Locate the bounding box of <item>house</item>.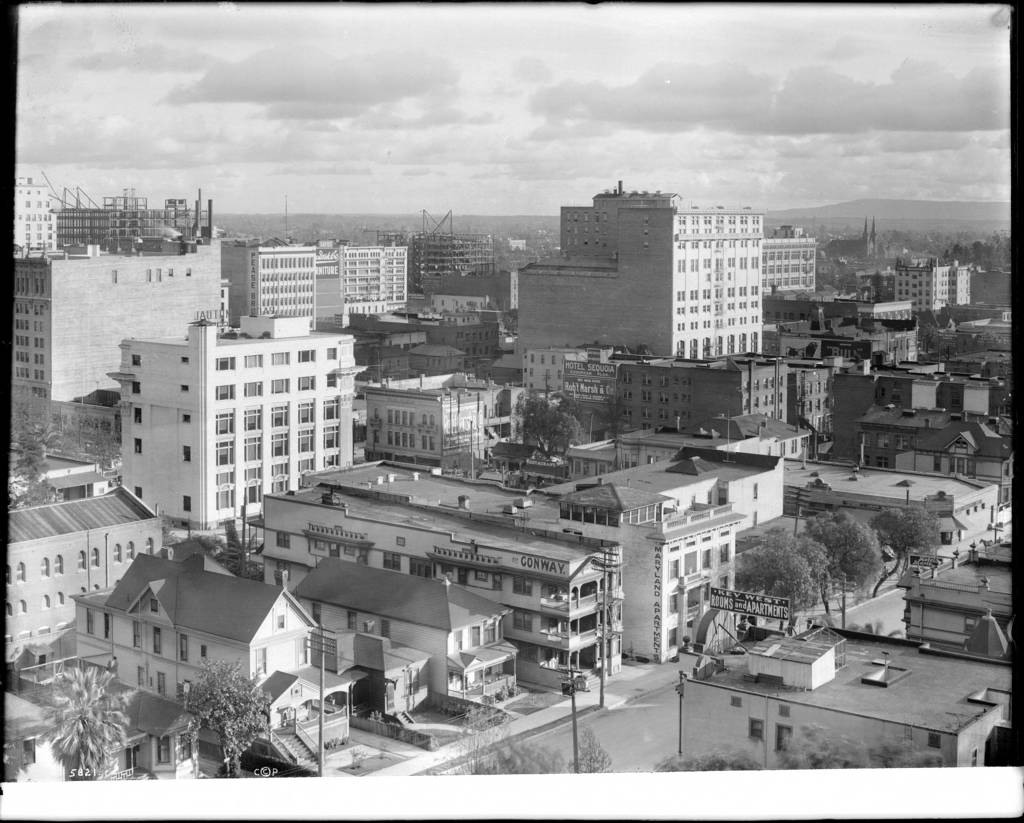
Bounding box: {"left": 292, "top": 546, "right": 530, "bottom": 715}.
